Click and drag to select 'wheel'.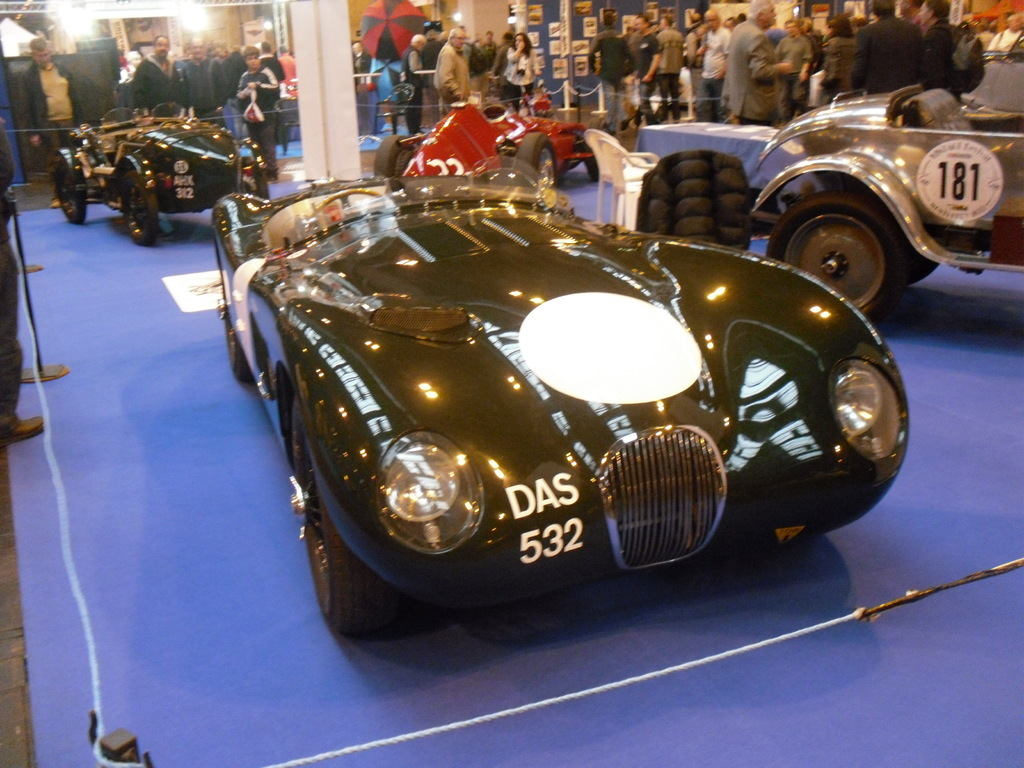
Selection: (215,259,252,379).
